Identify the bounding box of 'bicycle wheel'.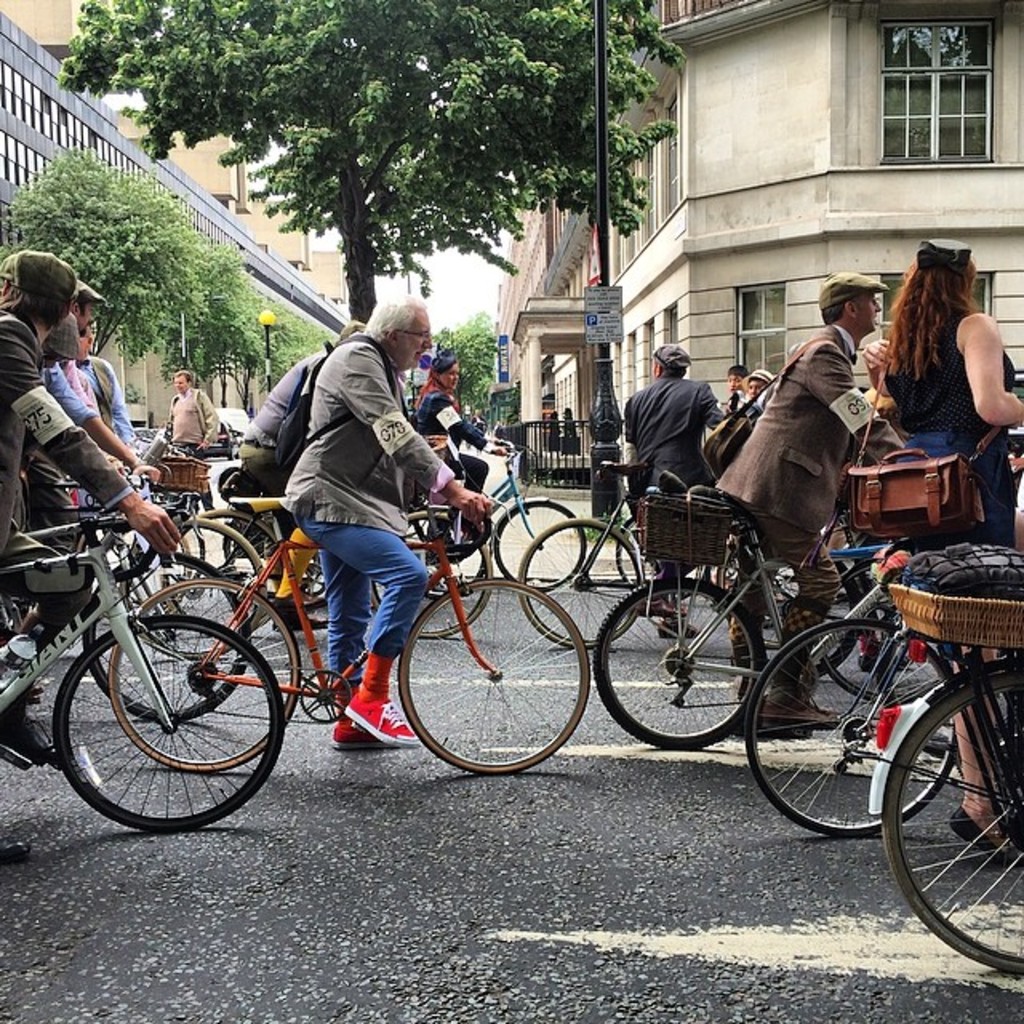
region(600, 589, 776, 755).
